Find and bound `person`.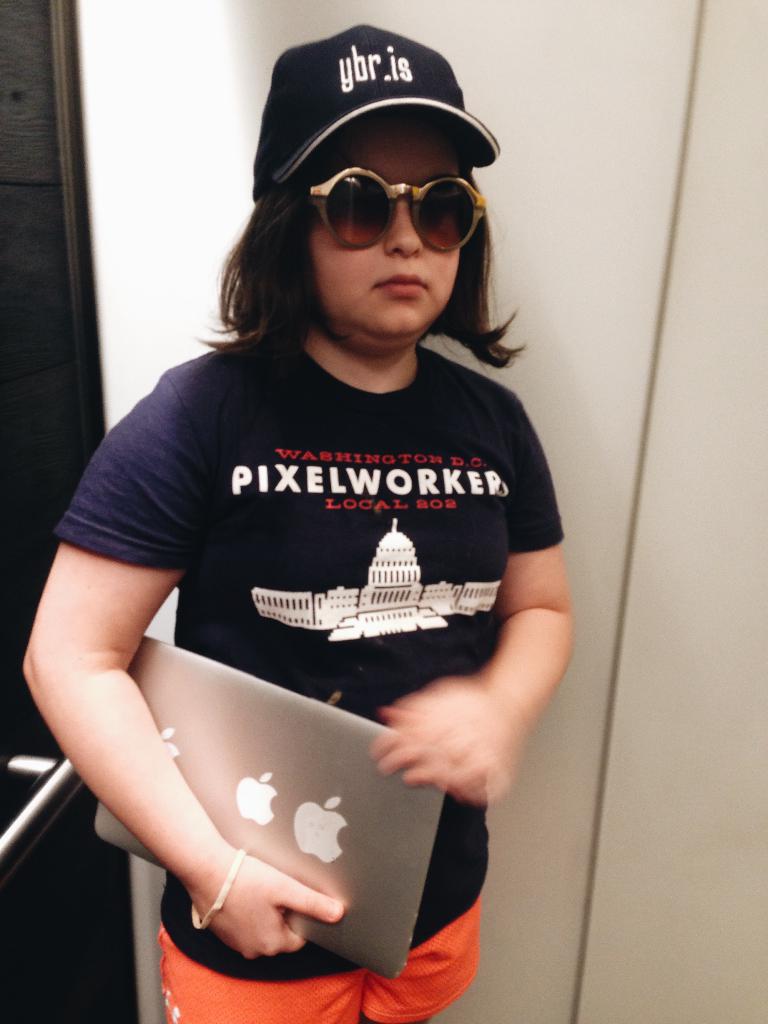
Bound: <bbox>8, 15, 582, 1023</bbox>.
